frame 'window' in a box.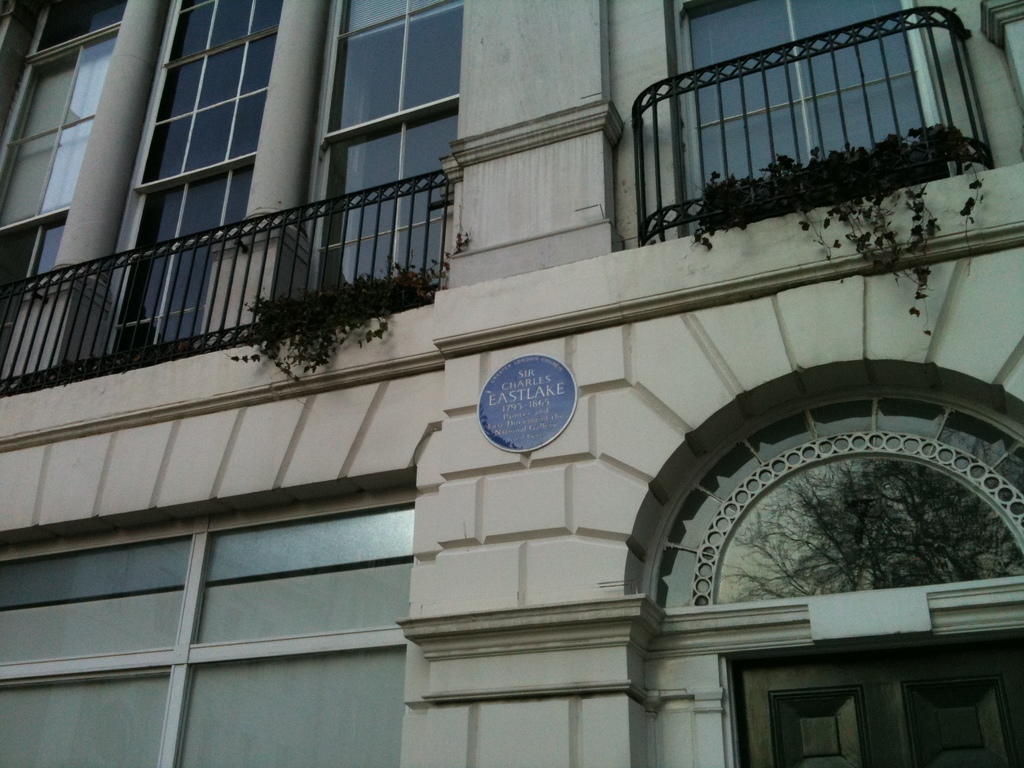
[x1=3, y1=465, x2=416, y2=767].
